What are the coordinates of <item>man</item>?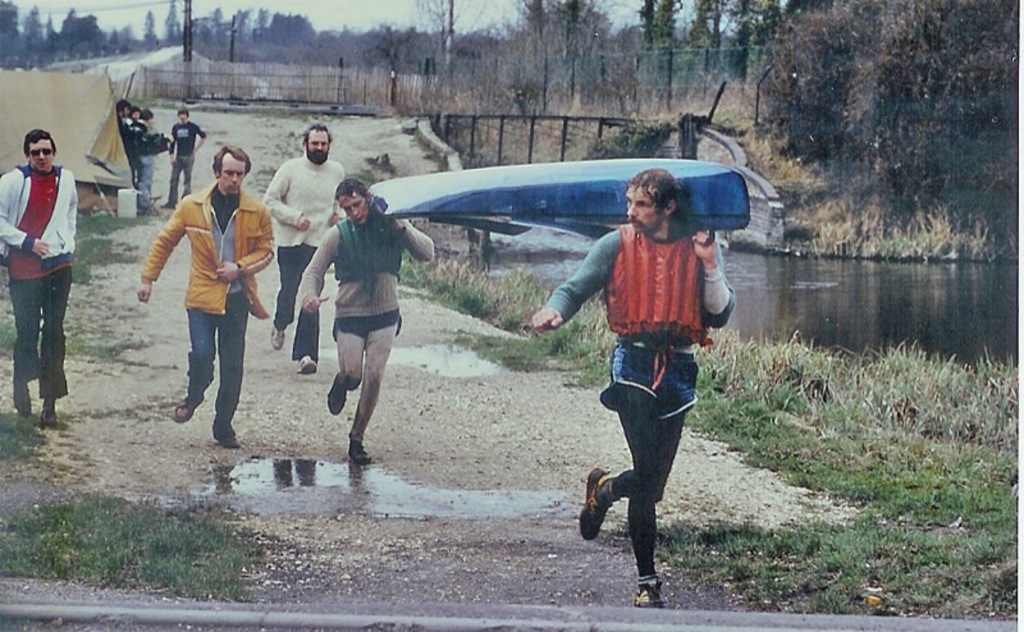
293 177 431 471.
